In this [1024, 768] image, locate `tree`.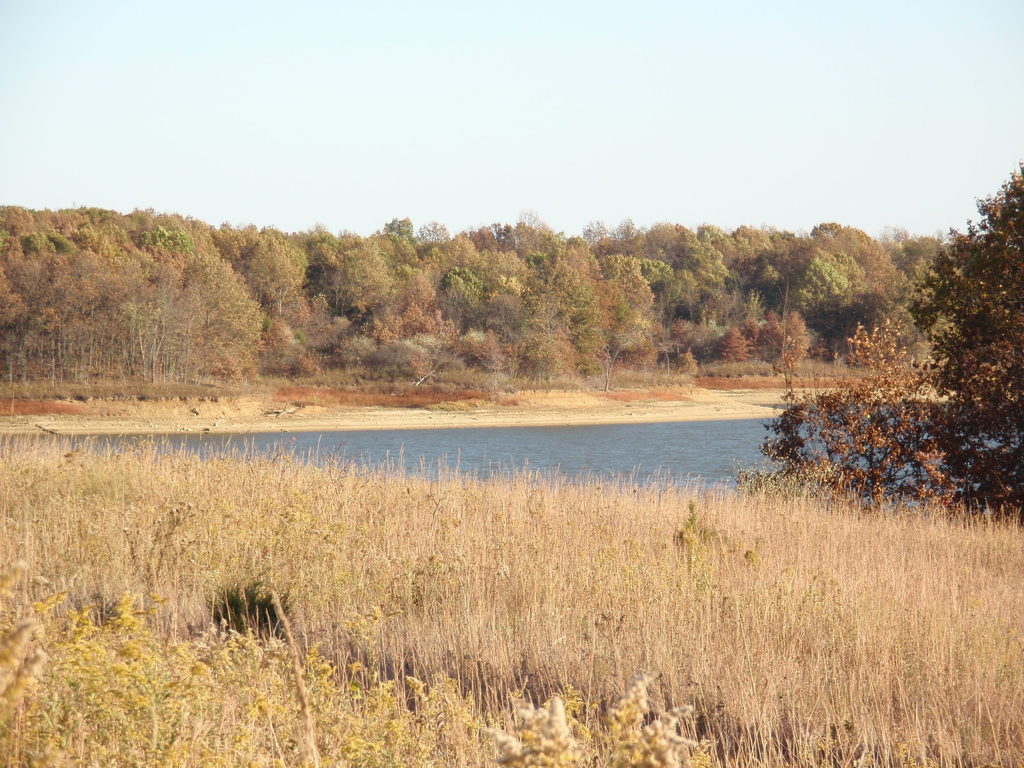
Bounding box: bbox(762, 181, 1020, 490).
